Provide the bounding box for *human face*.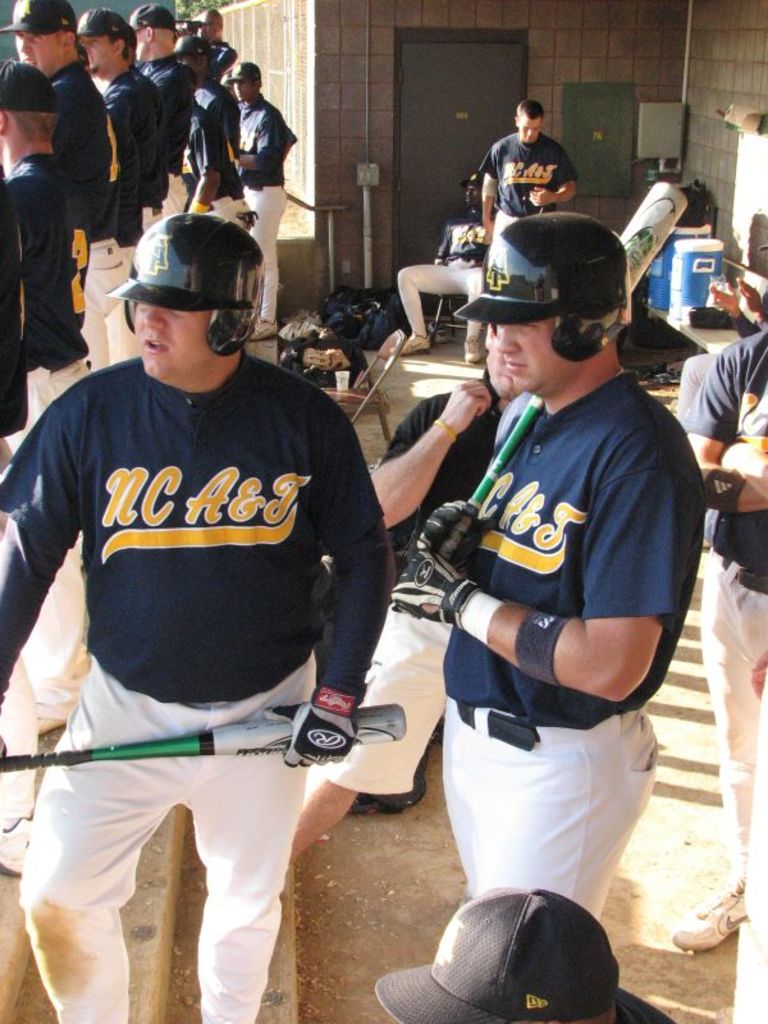
(x1=79, y1=27, x2=111, y2=76).
